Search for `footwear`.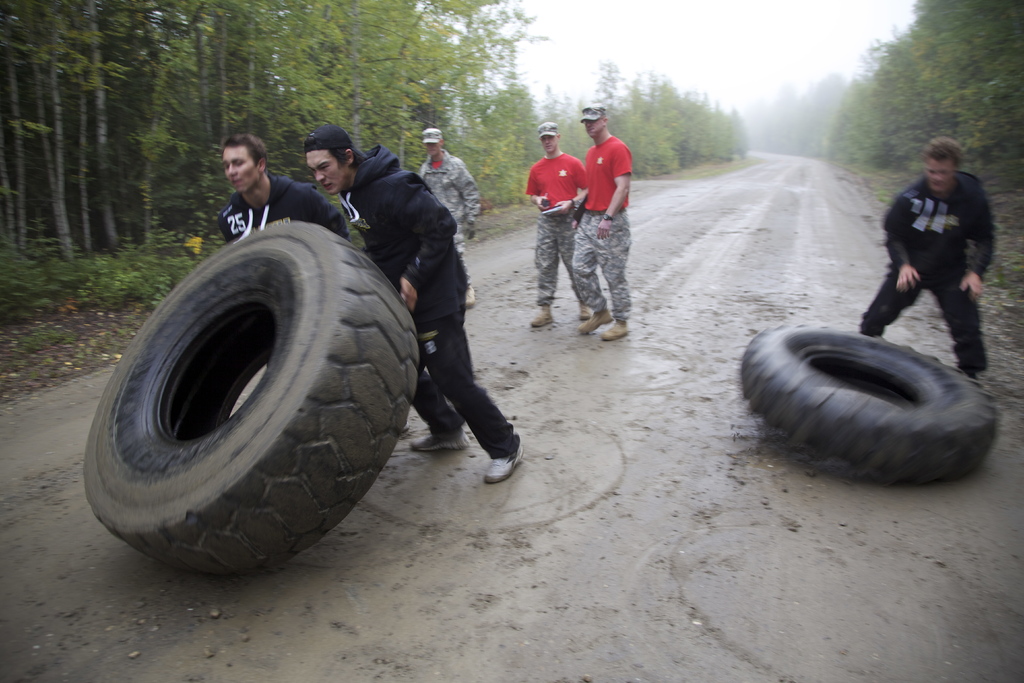
Found at (left=465, top=283, right=477, bottom=305).
